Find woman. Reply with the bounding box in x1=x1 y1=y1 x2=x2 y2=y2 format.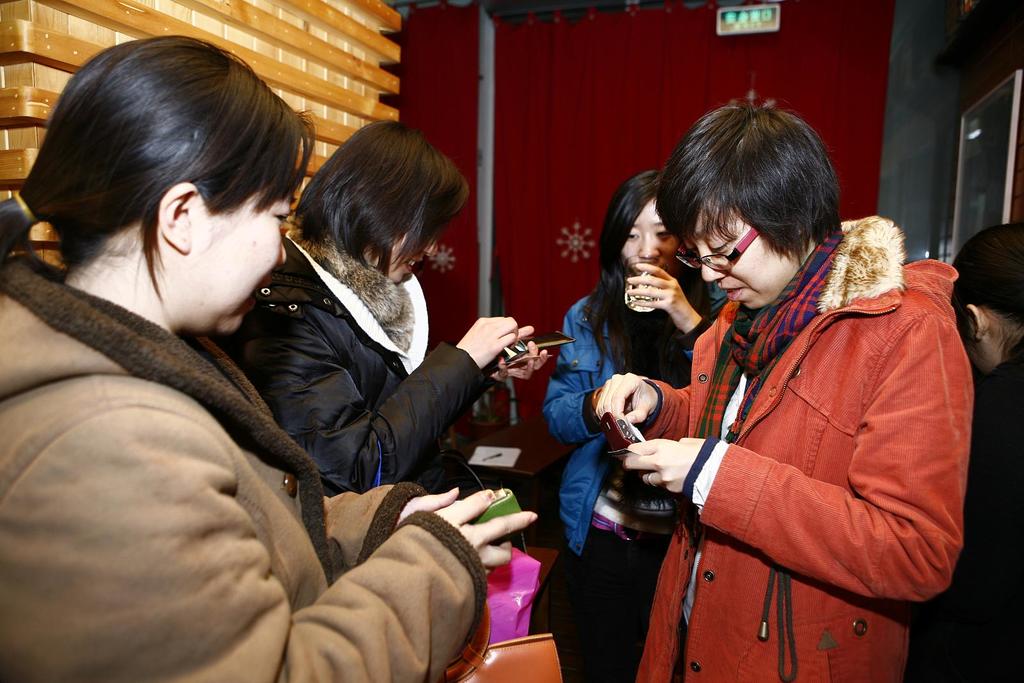
x1=538 y1=168 x2=729 y2=682.
